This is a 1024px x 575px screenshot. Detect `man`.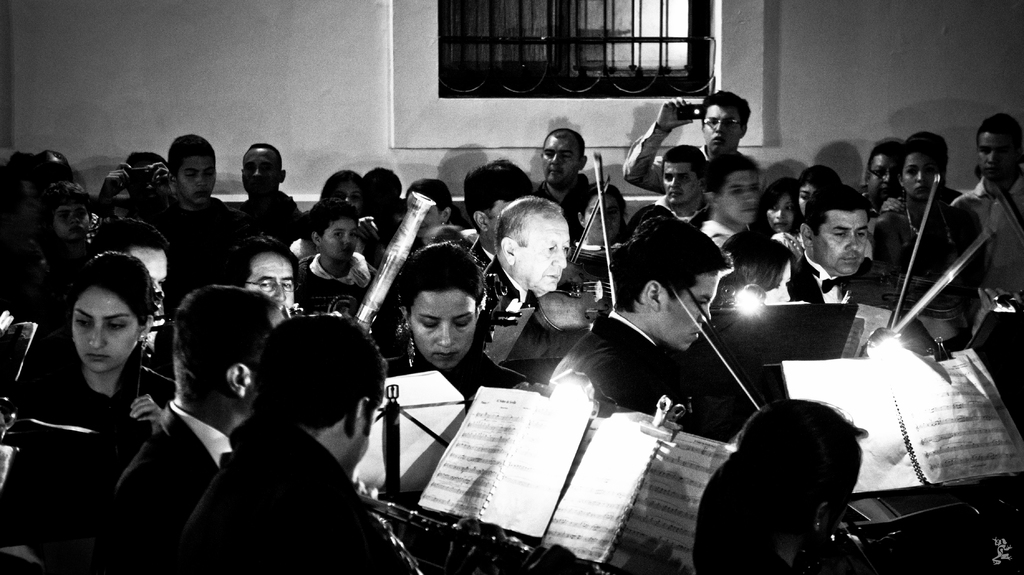
select_region(621, 83, 755, 194).
